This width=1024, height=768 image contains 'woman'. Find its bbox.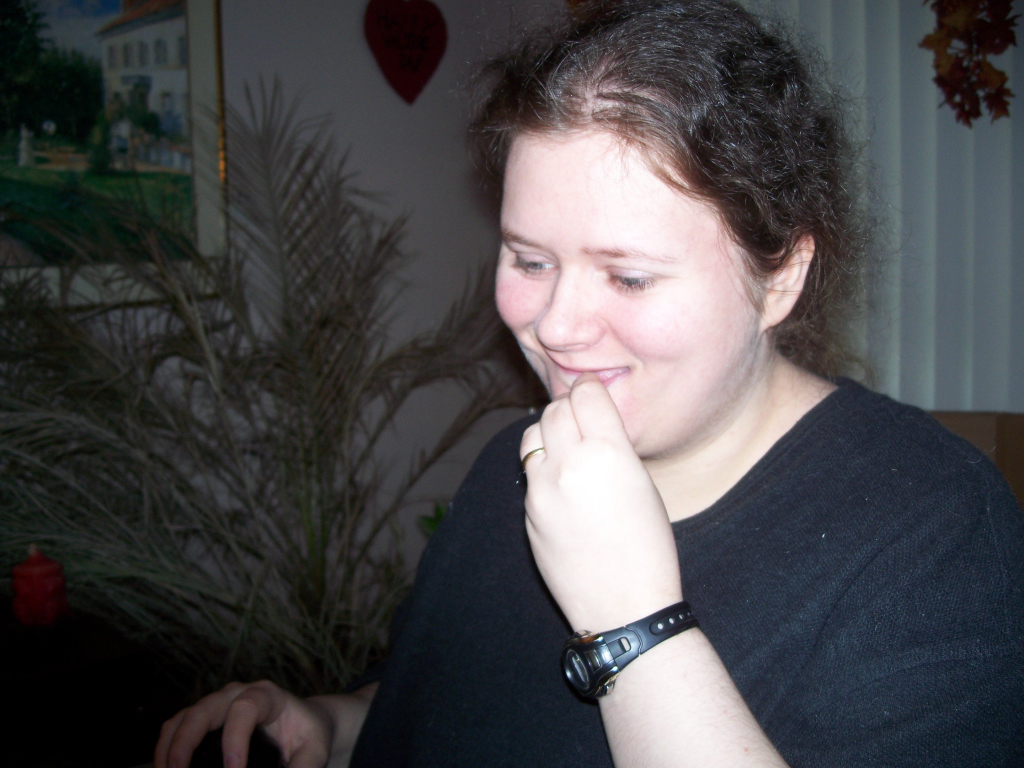
locate(158, 0, 1023, 767).
